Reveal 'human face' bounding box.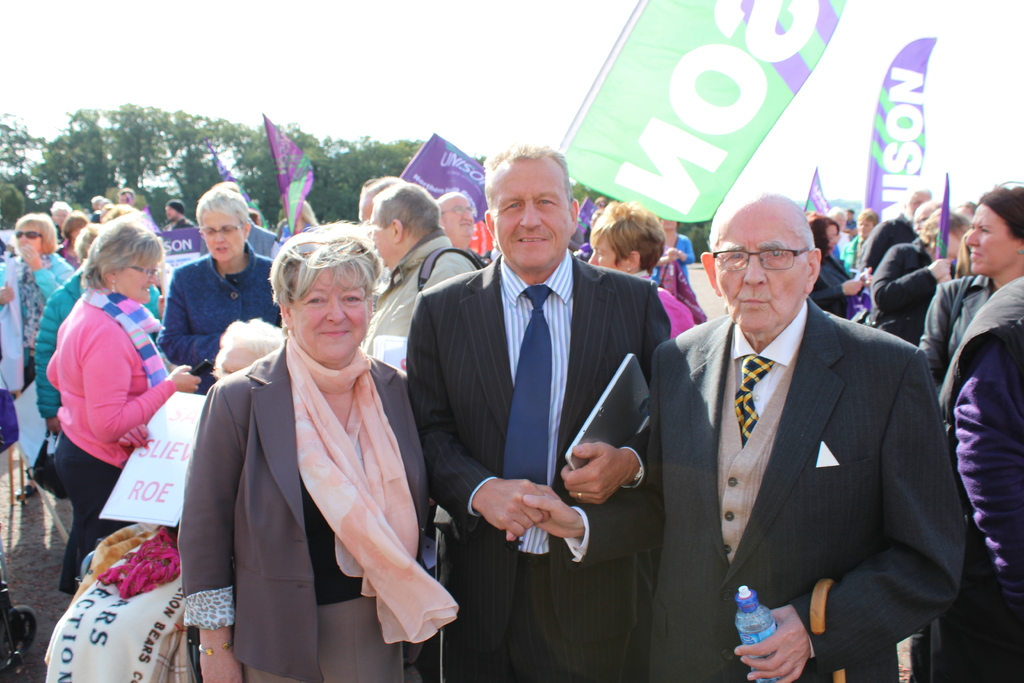
Revealed: x1=943, y1=229, x2=966, y2=261.
